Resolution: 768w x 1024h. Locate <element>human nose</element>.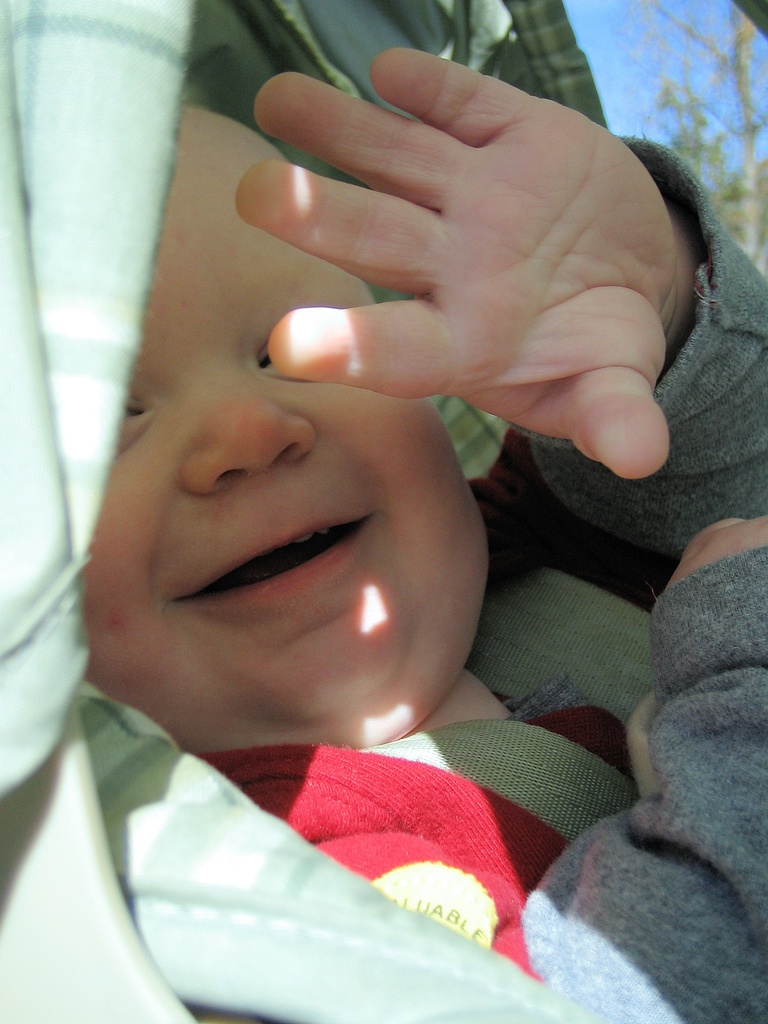
<box>177,352,317,488</box>.
